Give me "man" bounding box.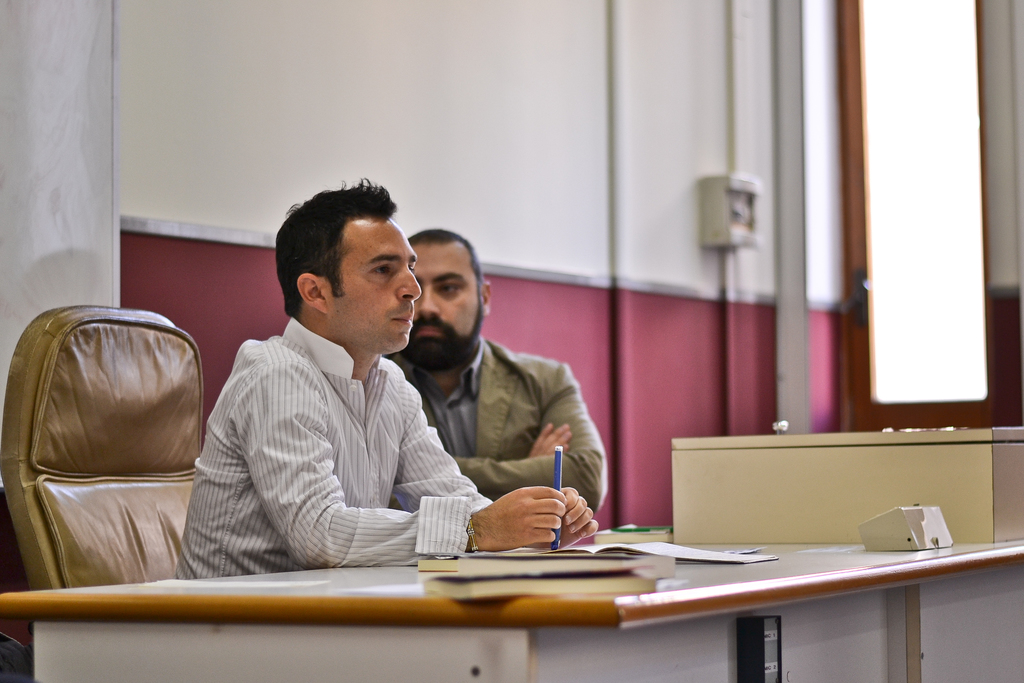
detection(172, 174, 597, 580).
